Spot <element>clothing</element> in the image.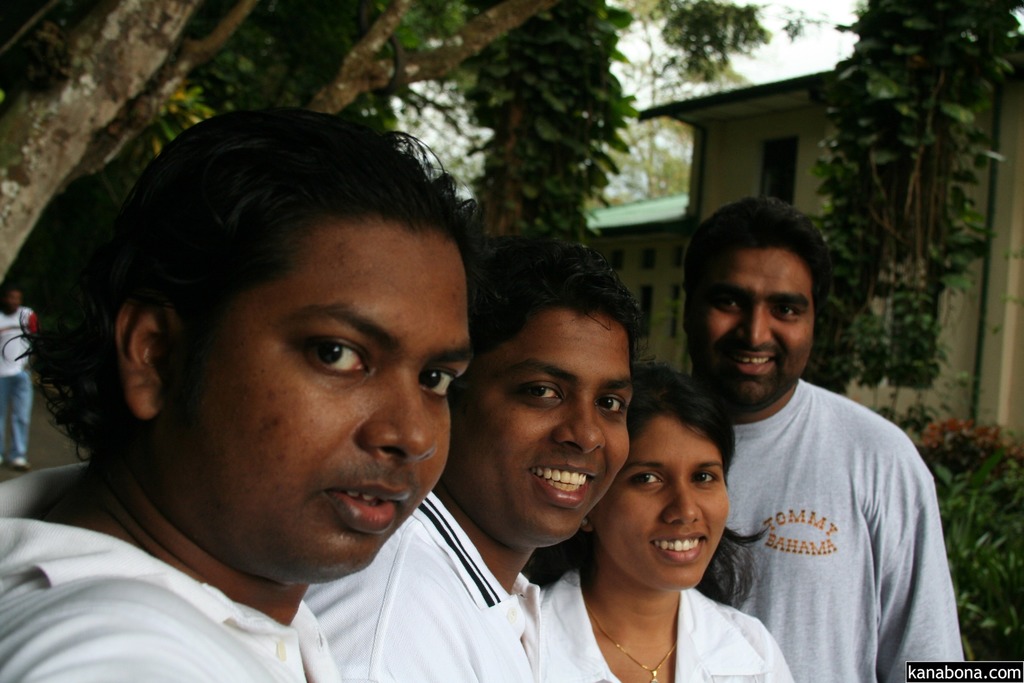
<element>clothing</element> found at select_region(0, 299, 30, 466).
